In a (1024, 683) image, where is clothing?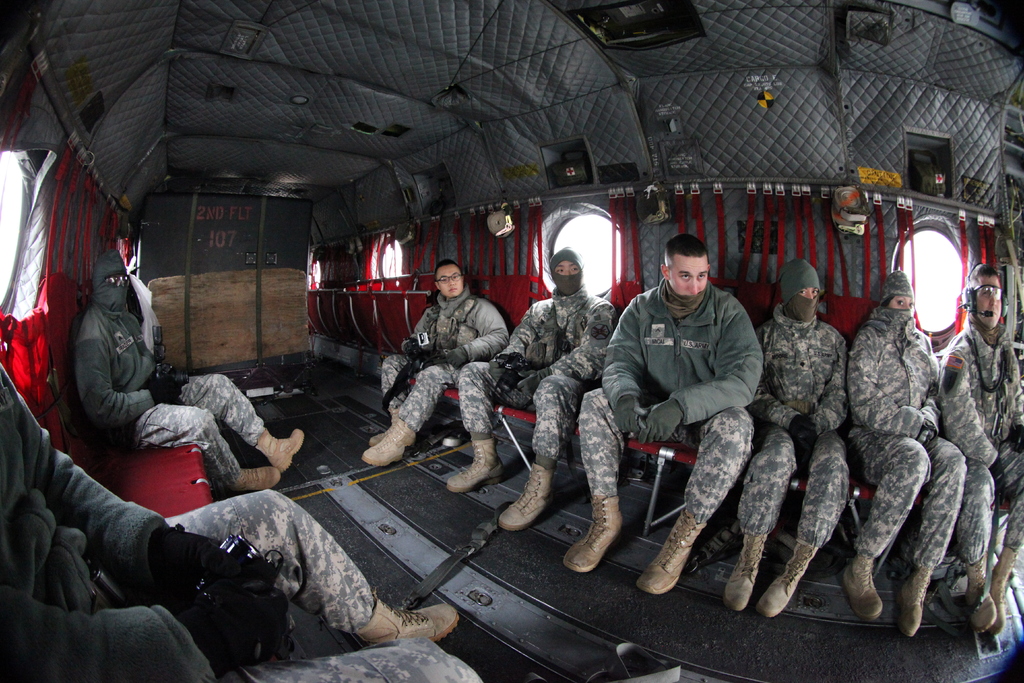
(left=845, top=304, right=966, bottom=569).
